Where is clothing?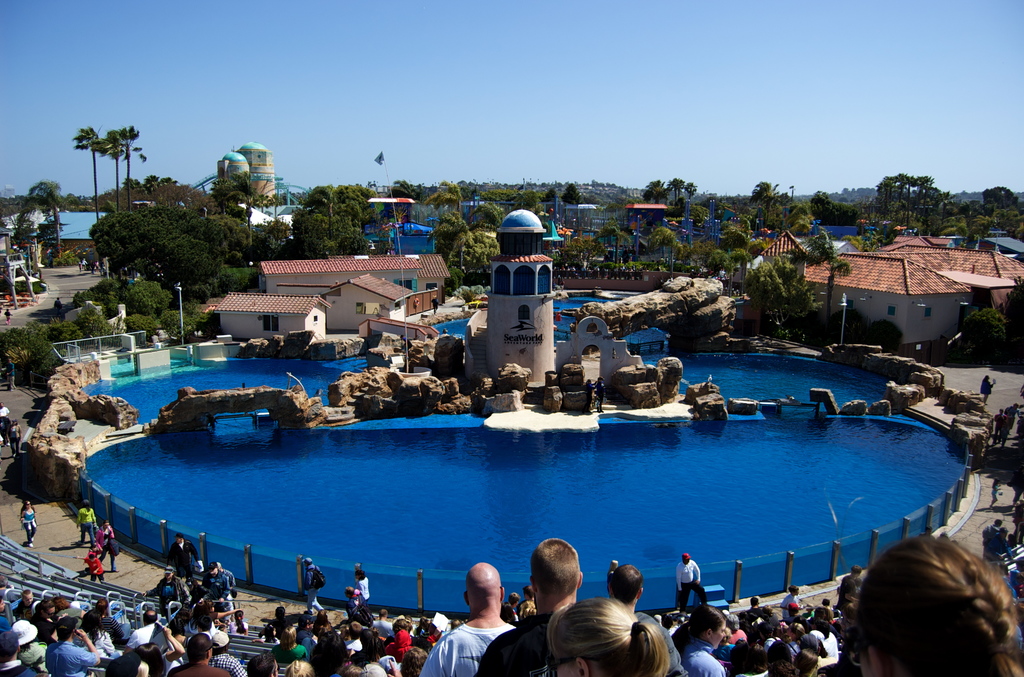
[left=303, top=563, right=324, bottom=613].
